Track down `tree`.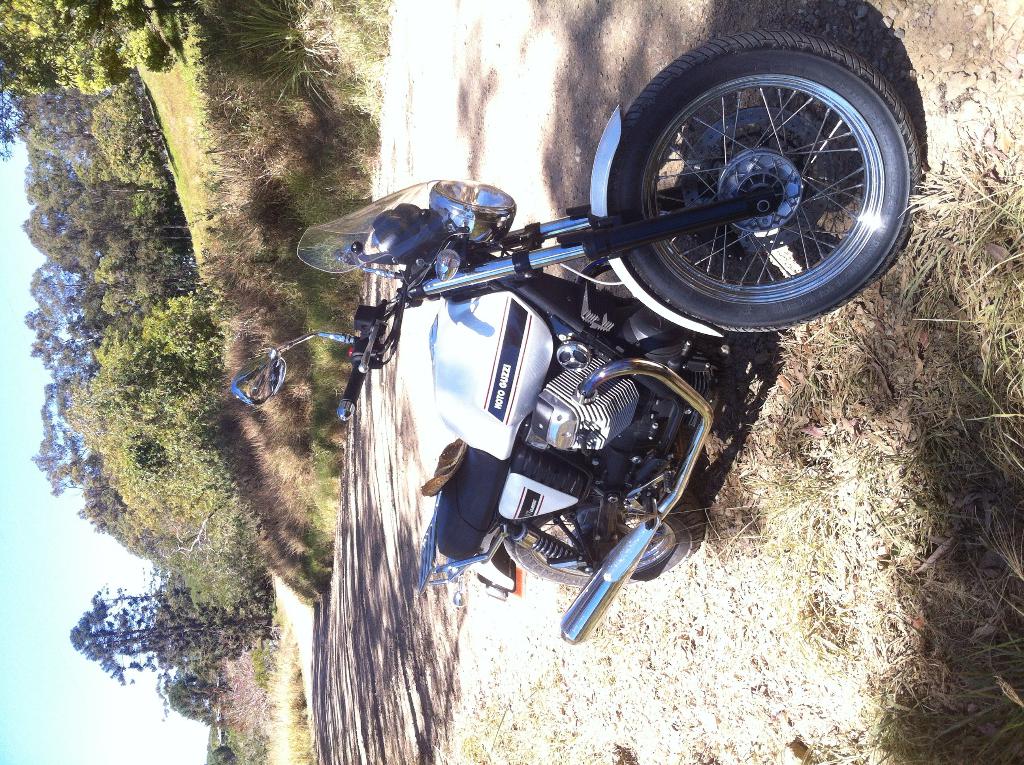
Tracked to detection(158, 665, 221, 732).
